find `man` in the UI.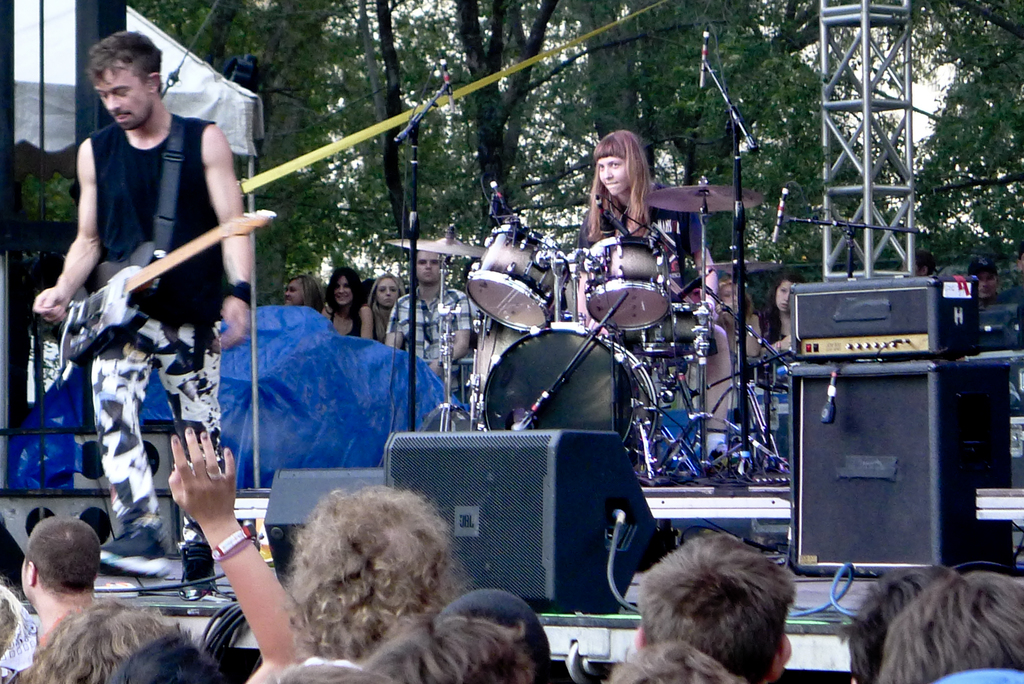
UI element at 31, 35, 250, 597.
